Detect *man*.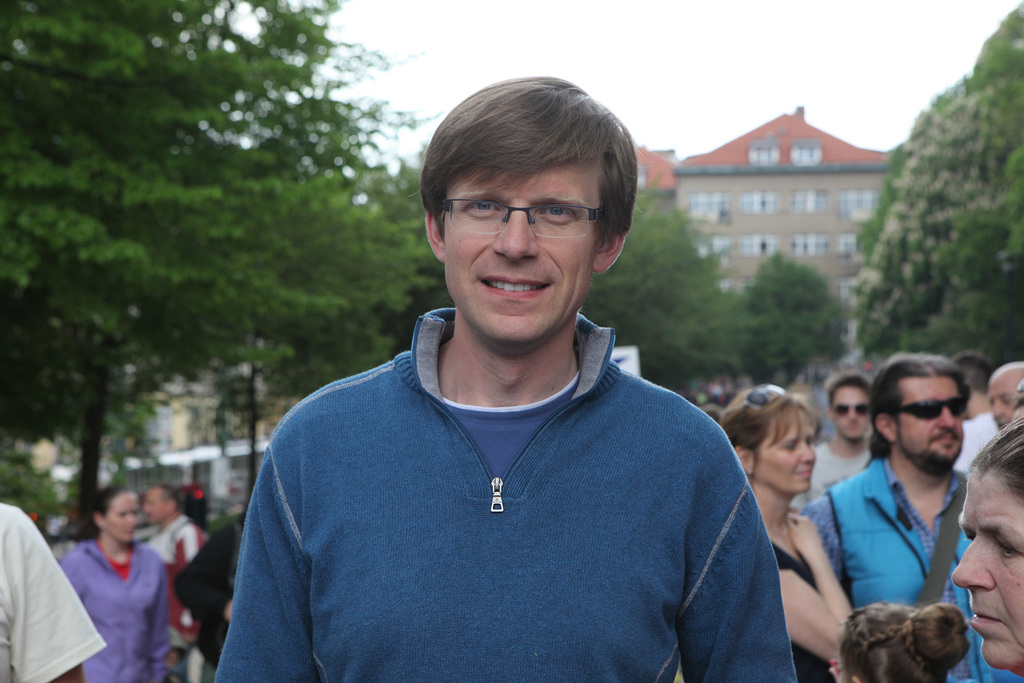
Detected at BBox(142, 483, 206, 682).
